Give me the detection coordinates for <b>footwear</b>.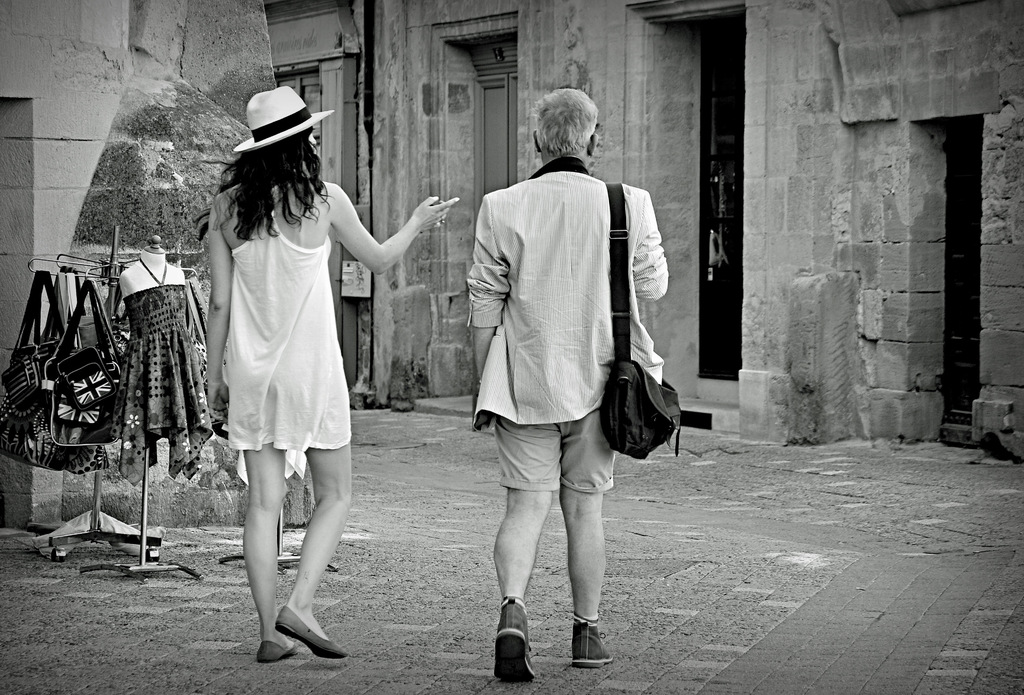
[570,618,614,671].
